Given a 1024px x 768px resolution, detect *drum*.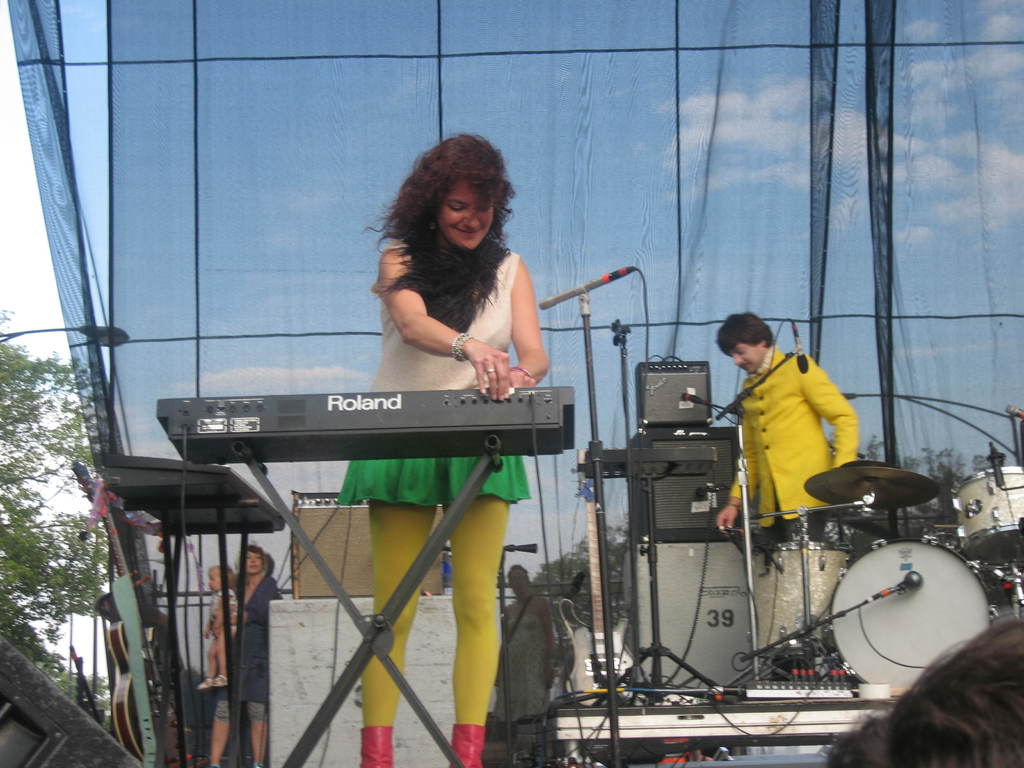
826:534:993:693.
